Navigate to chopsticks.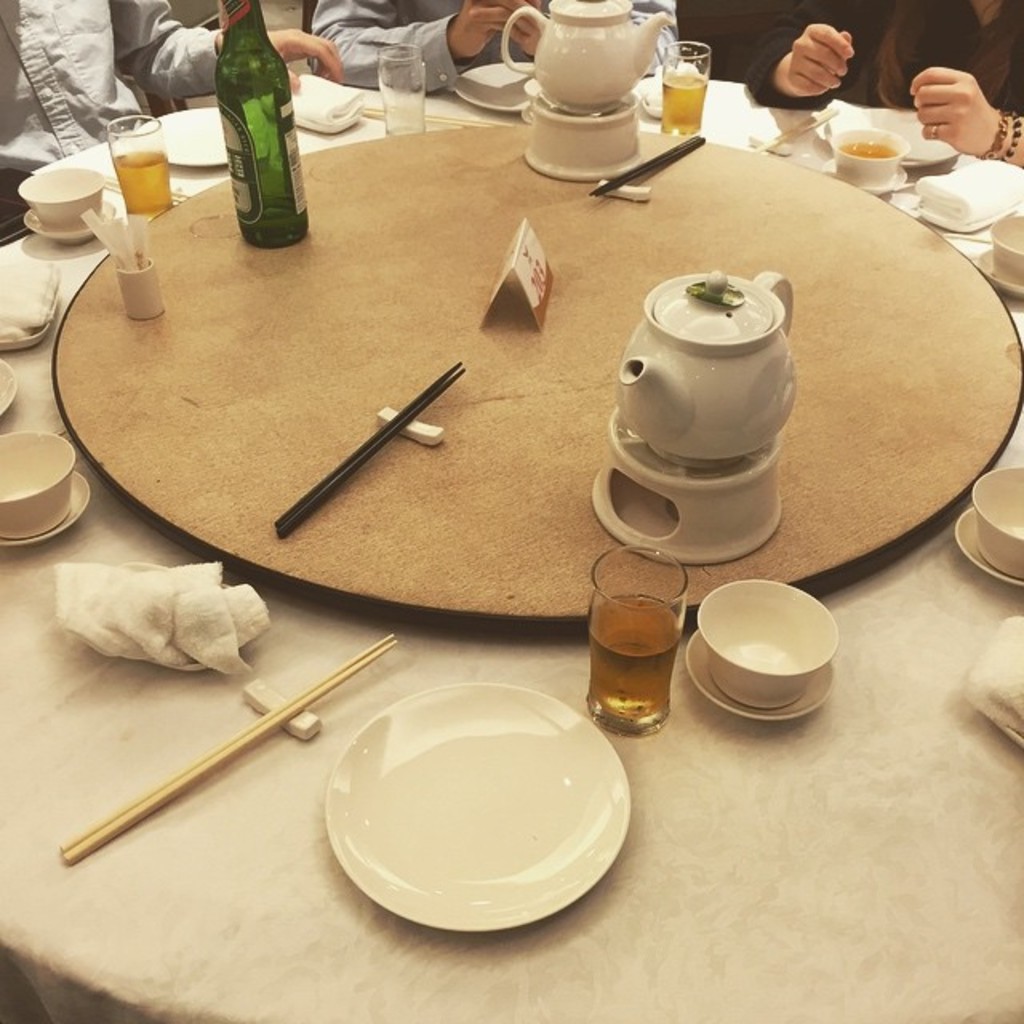
Navigation target: <region>78, 634, 405, 888</region>.
